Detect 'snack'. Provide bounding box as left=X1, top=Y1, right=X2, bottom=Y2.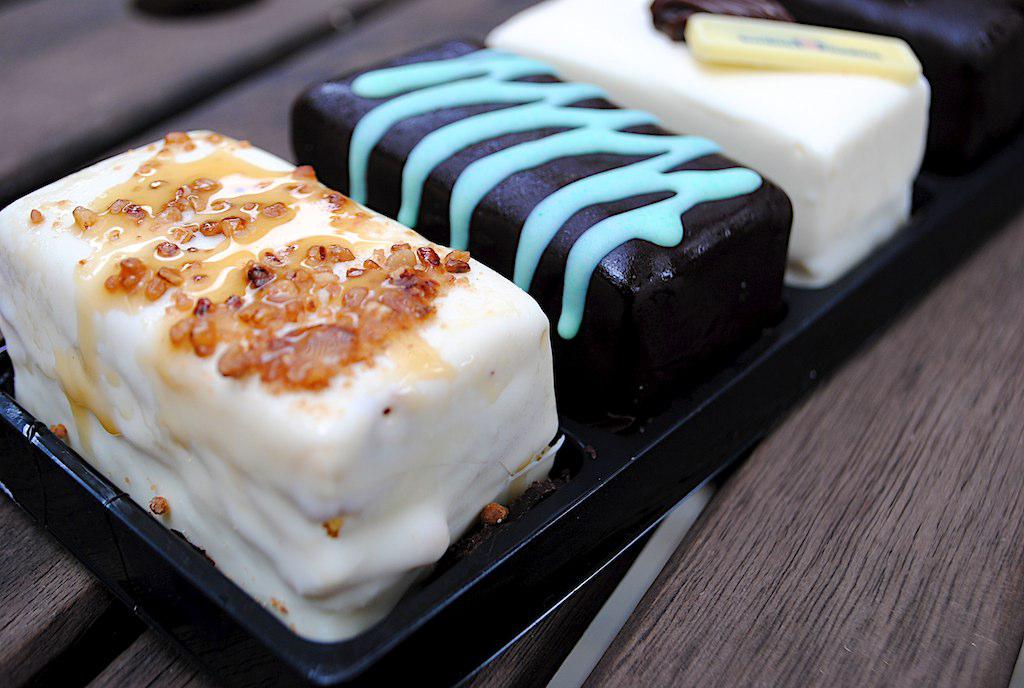
left=292, top=34, right=795, bottom=412.
